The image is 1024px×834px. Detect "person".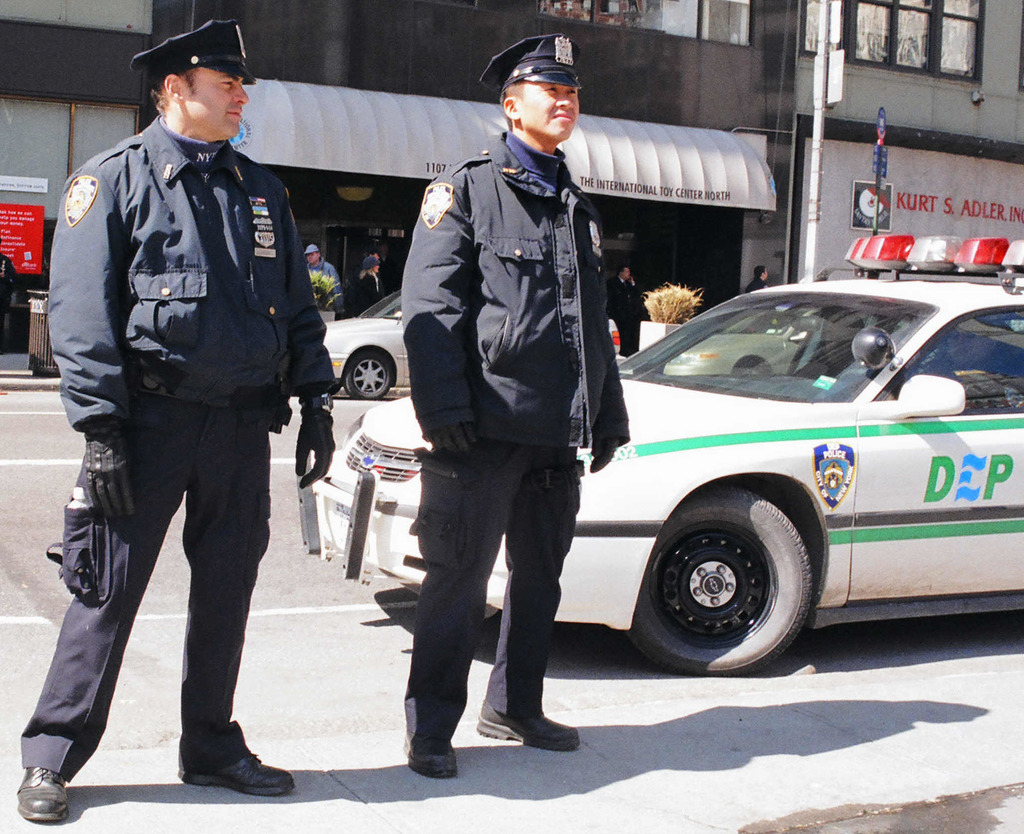
Detection: bbox(364, 251, 383, 266).
